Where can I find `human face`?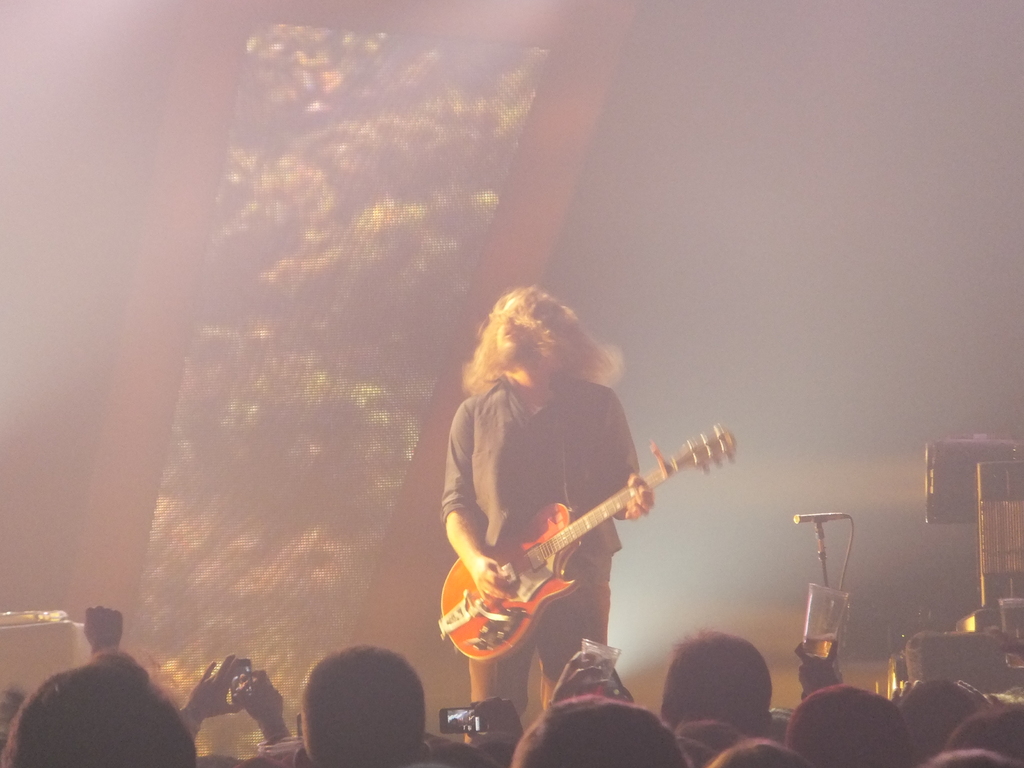
You can find it at left=477, top=303, right=600, bottom=416.
